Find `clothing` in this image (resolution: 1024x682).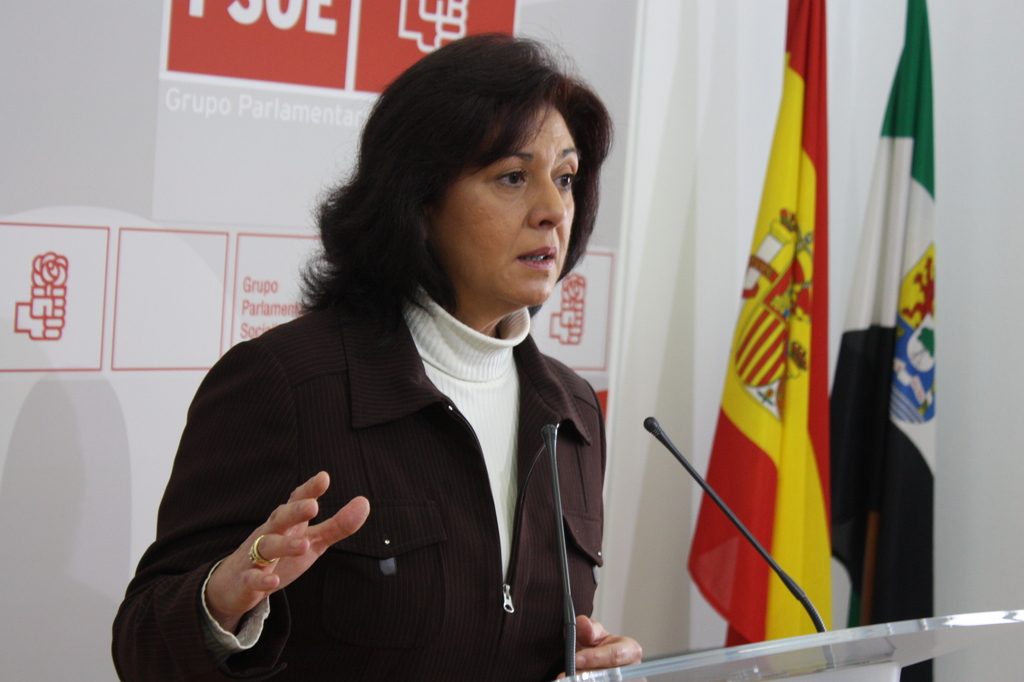
locate(159, 233, 640, 675).
